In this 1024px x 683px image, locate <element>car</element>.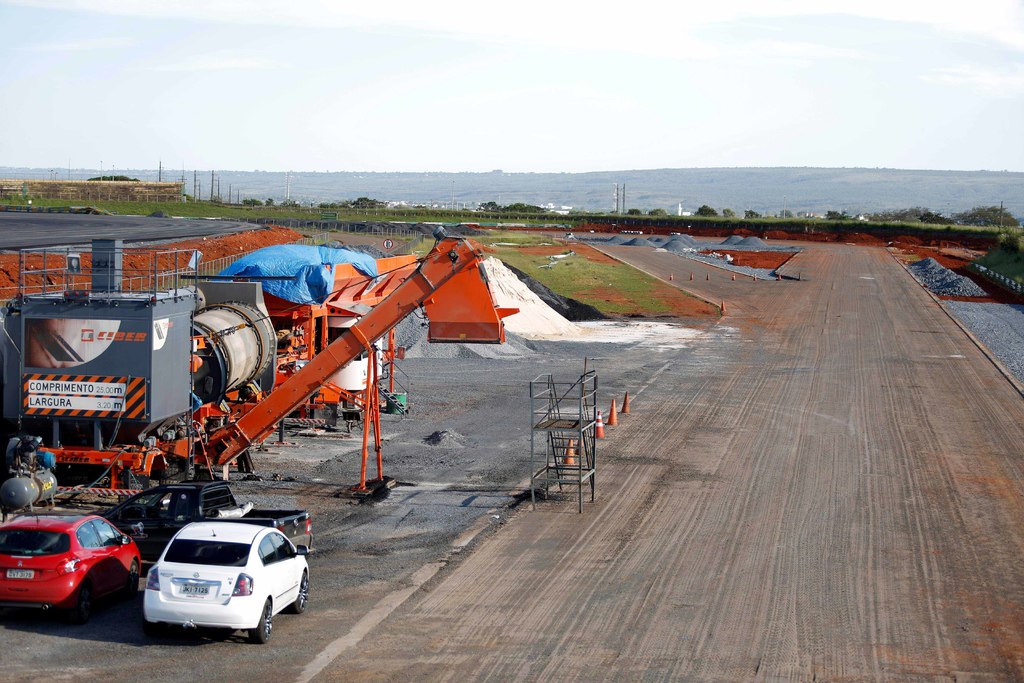
Bounding box: {"left": 143, "top": 520, "right": 312, "bottom": 645}.
